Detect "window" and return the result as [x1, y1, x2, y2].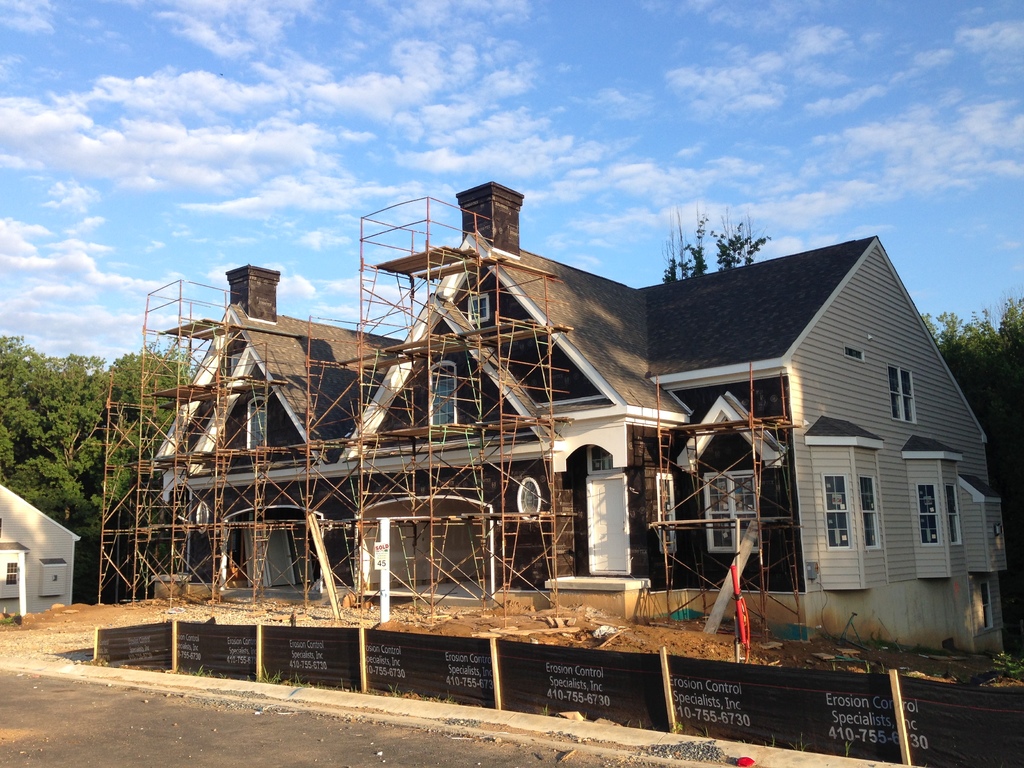
[826, 481, 850, 547].
